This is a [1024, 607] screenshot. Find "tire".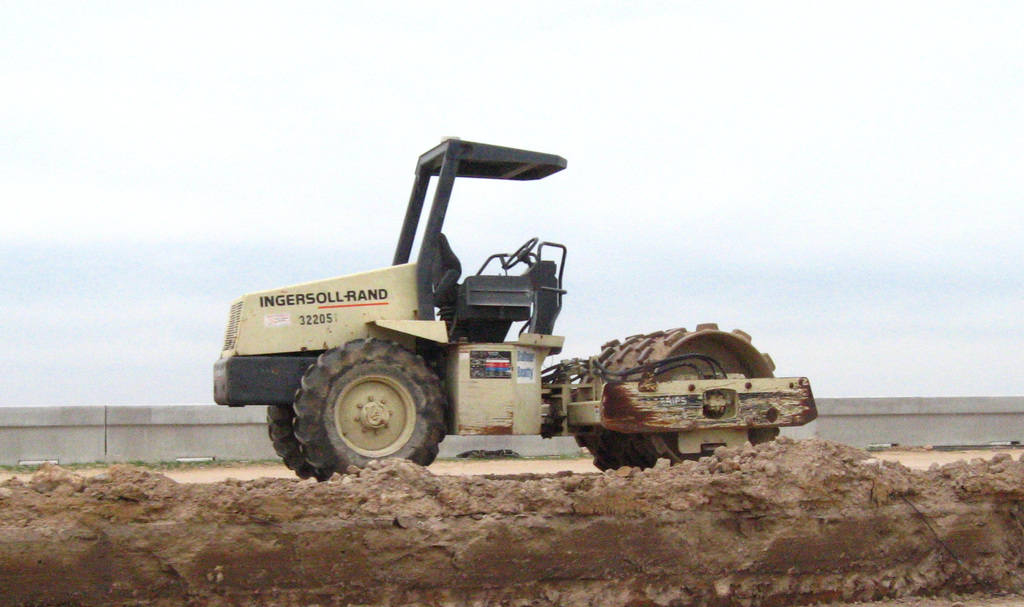
Bounding box: (282, 348, 445, 471).
